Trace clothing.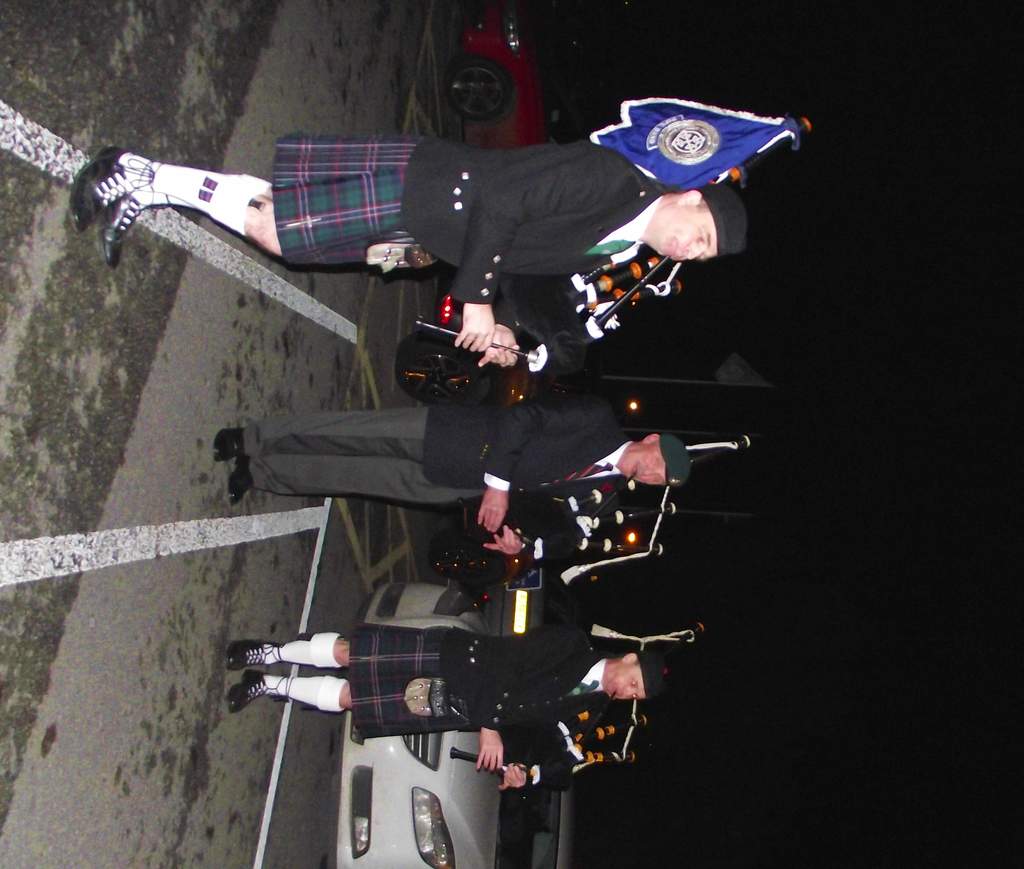
Traced to 283 134 671 313.
